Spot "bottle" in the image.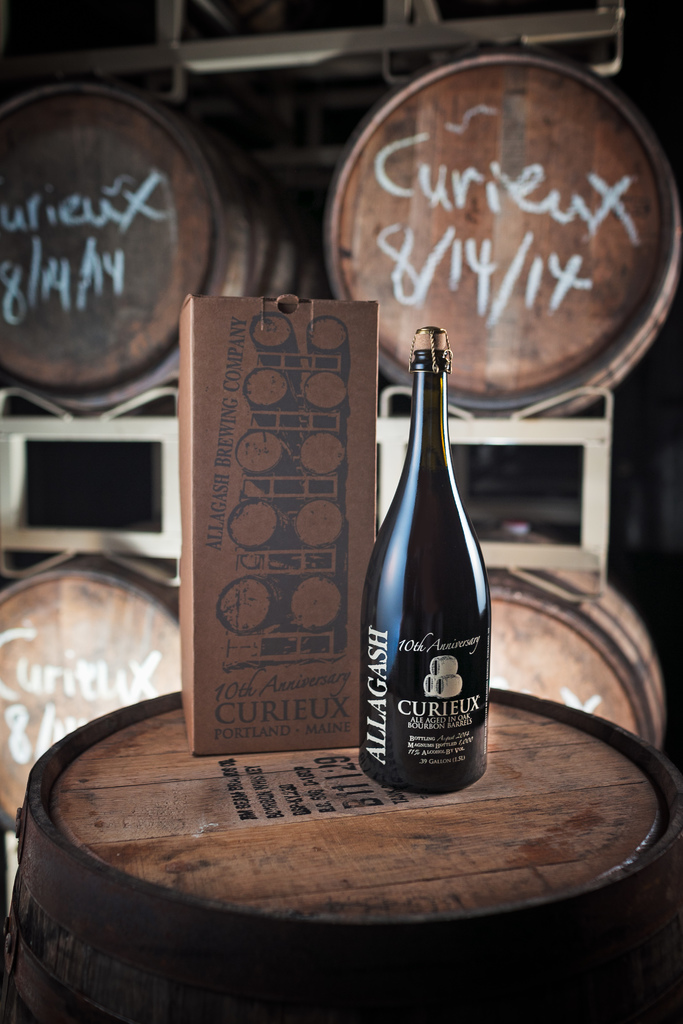
"bottle" found at 347,321,498,797.
